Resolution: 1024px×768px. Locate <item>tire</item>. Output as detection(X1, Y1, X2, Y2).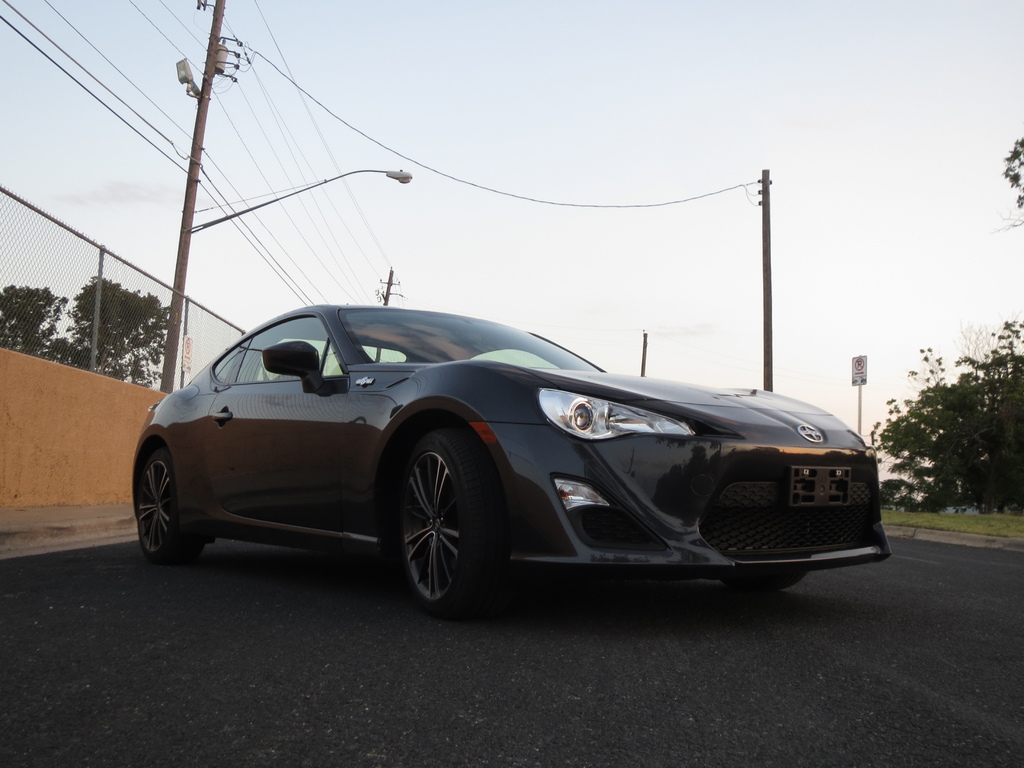
detection(721, 572, 806, 592).
